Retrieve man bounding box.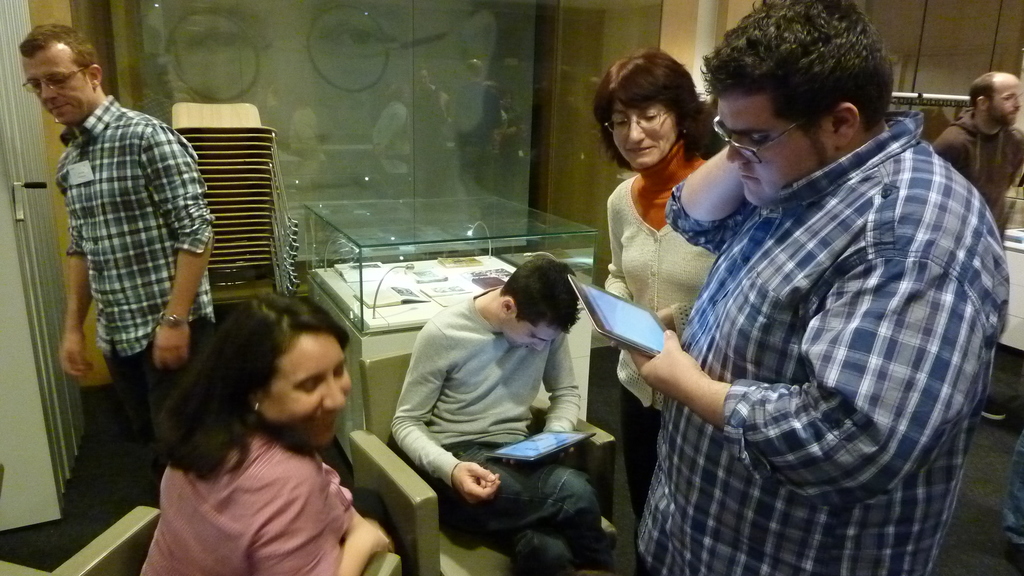
Bounding box: 632 0 1007 575.
